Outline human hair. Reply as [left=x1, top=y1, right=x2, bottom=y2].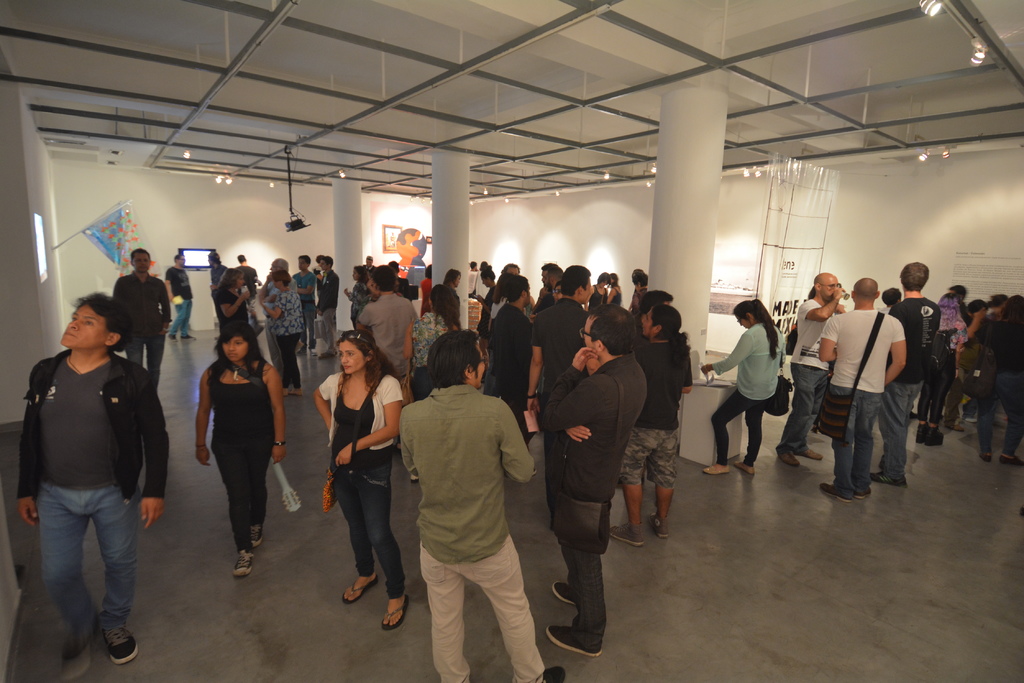
[left=495, top=262, right=519, bottom=303].
